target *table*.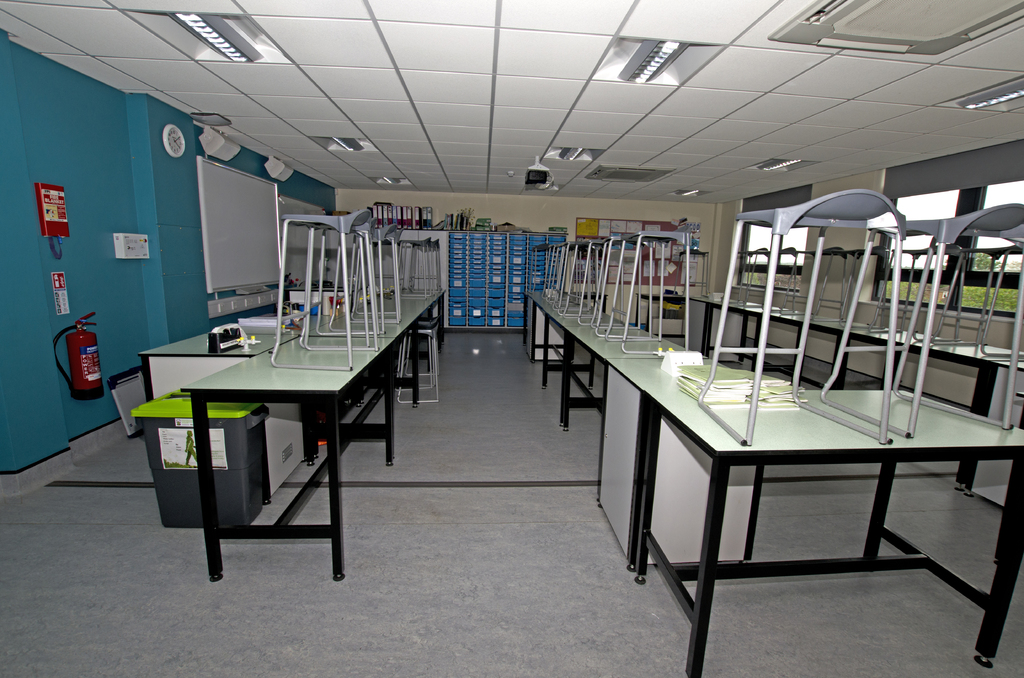
Target region: BBox(527, 288, 1023, 677).
